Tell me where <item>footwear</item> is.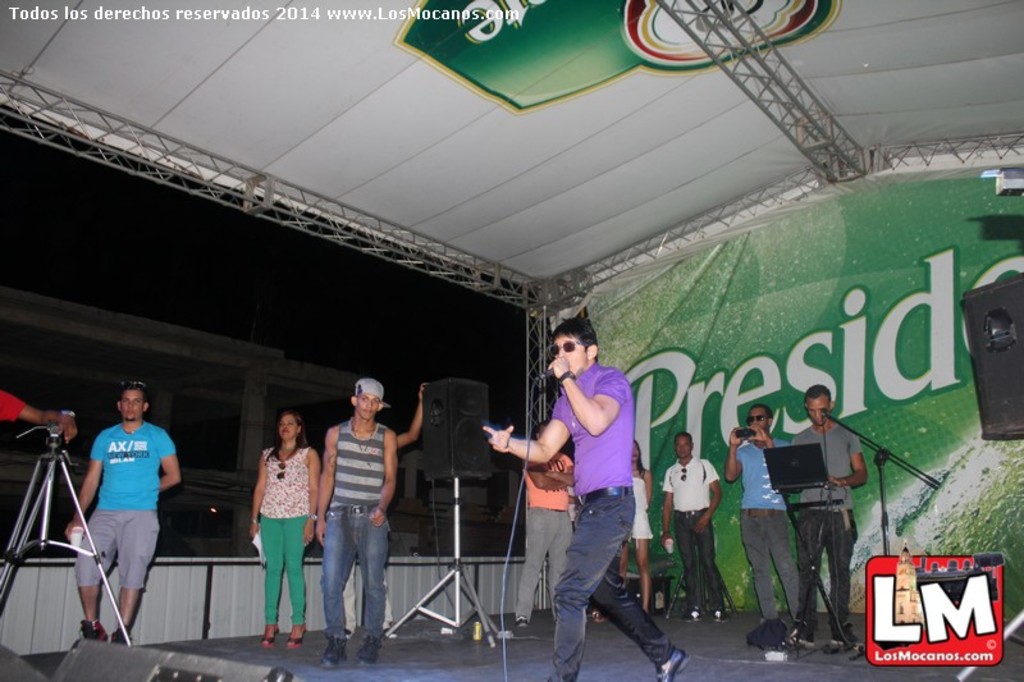
<item>footwear</item> is at [114,626,131,645].
